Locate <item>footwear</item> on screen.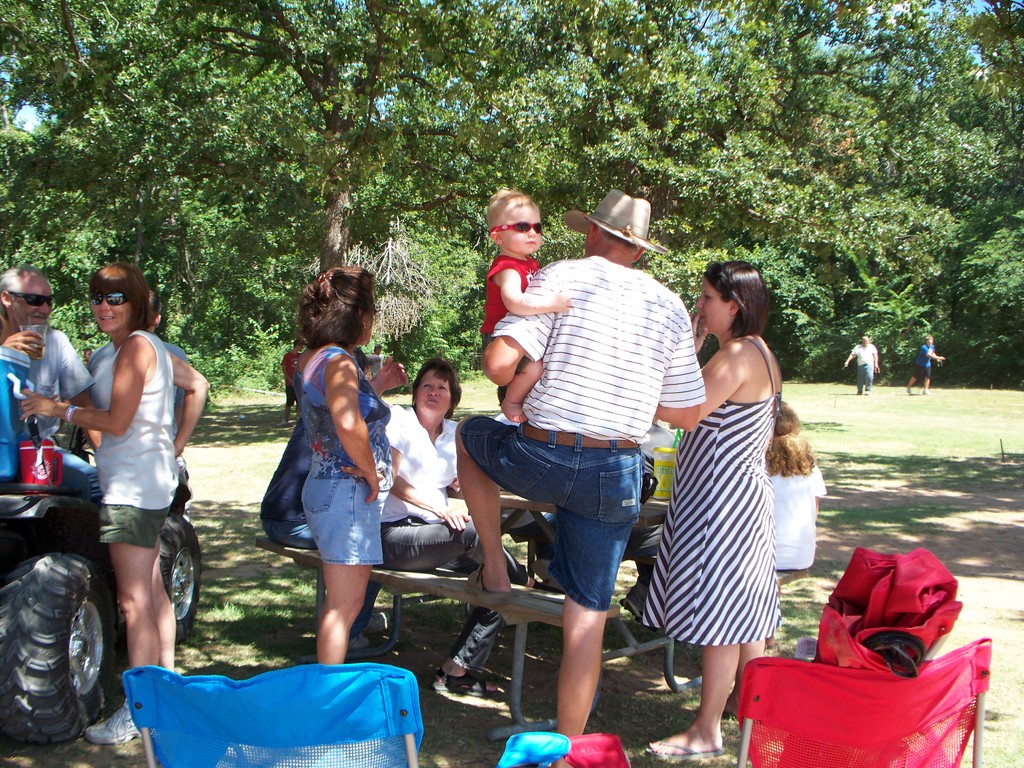
On screen at box(651, 733, 735, 758).
